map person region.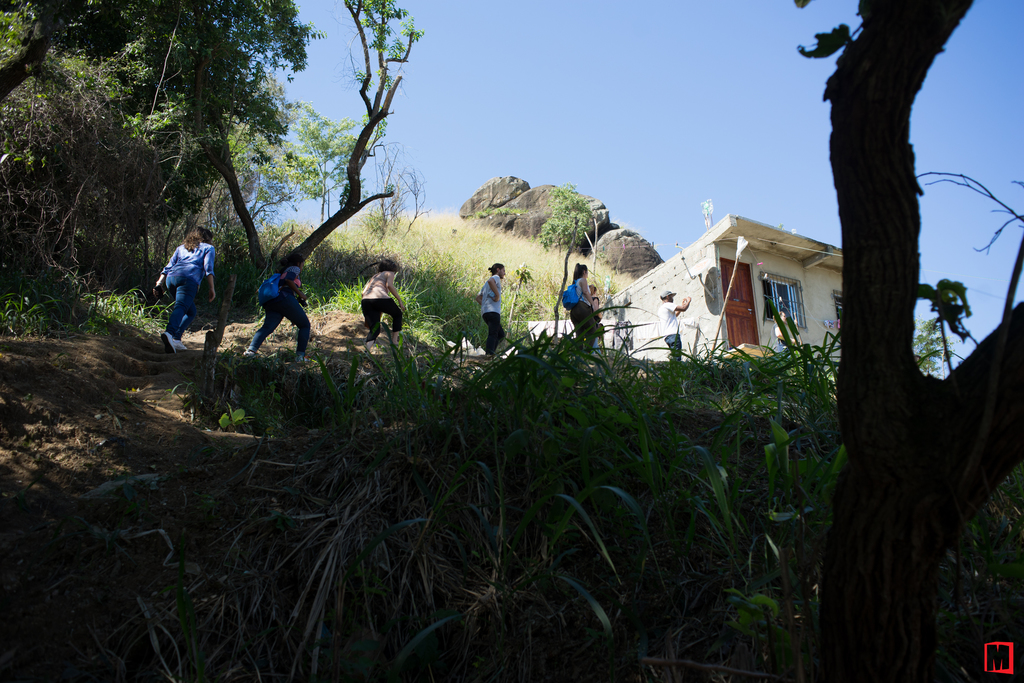
Mapped to {"left": 775, "top": 308, "right": 797, "bottom": 361}.
